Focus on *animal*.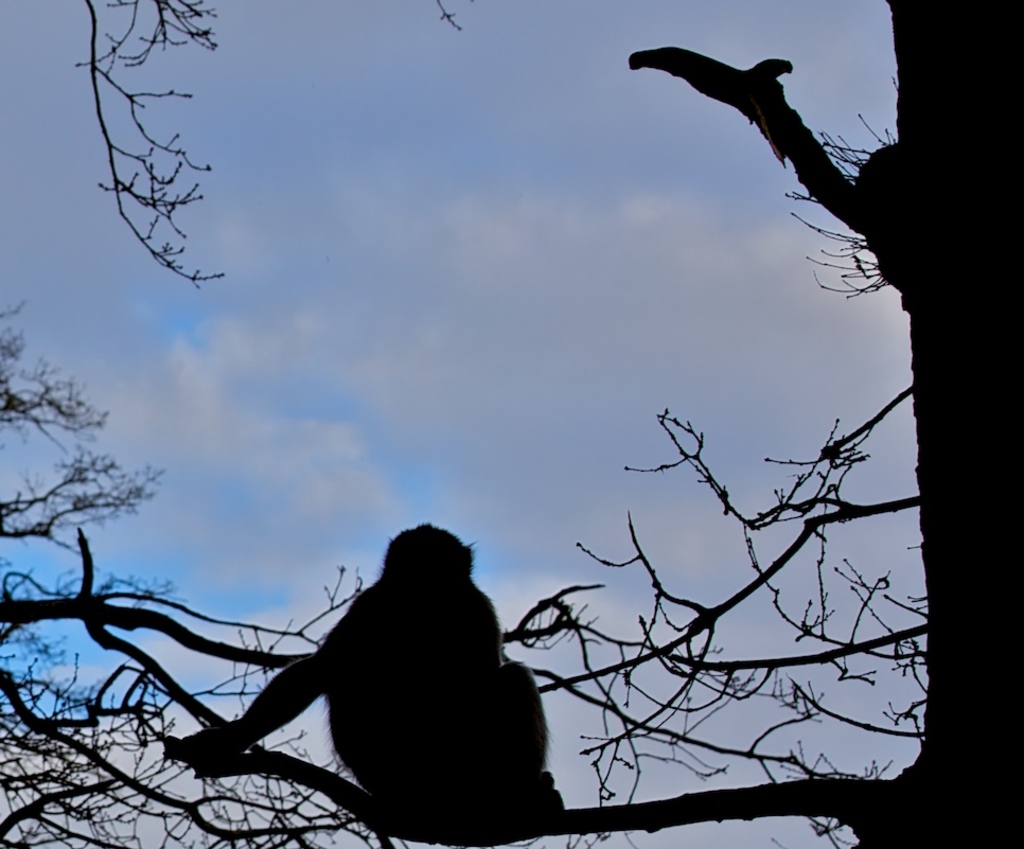
Focused at <bbox>165, 518, 570, 837</bbox>.
